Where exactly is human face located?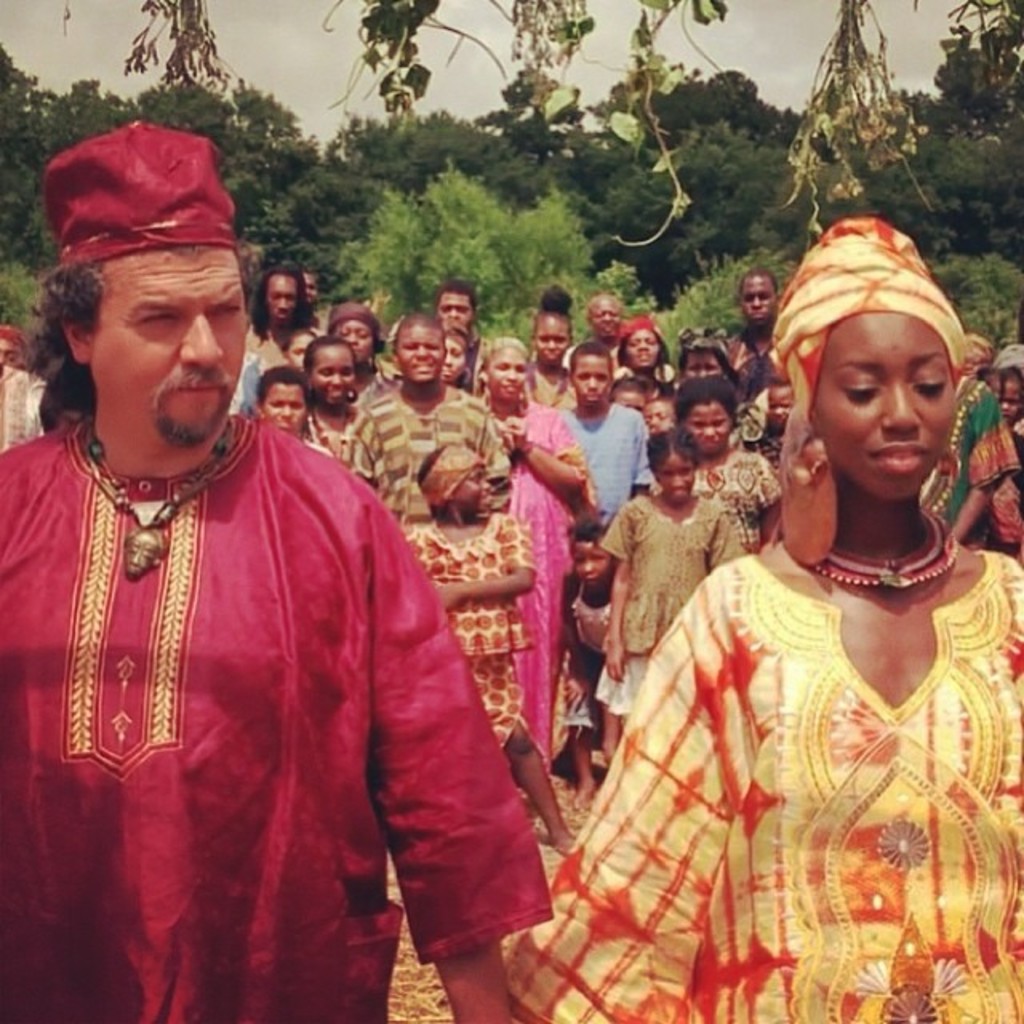
Its bounding box is [314,341,352,403].
